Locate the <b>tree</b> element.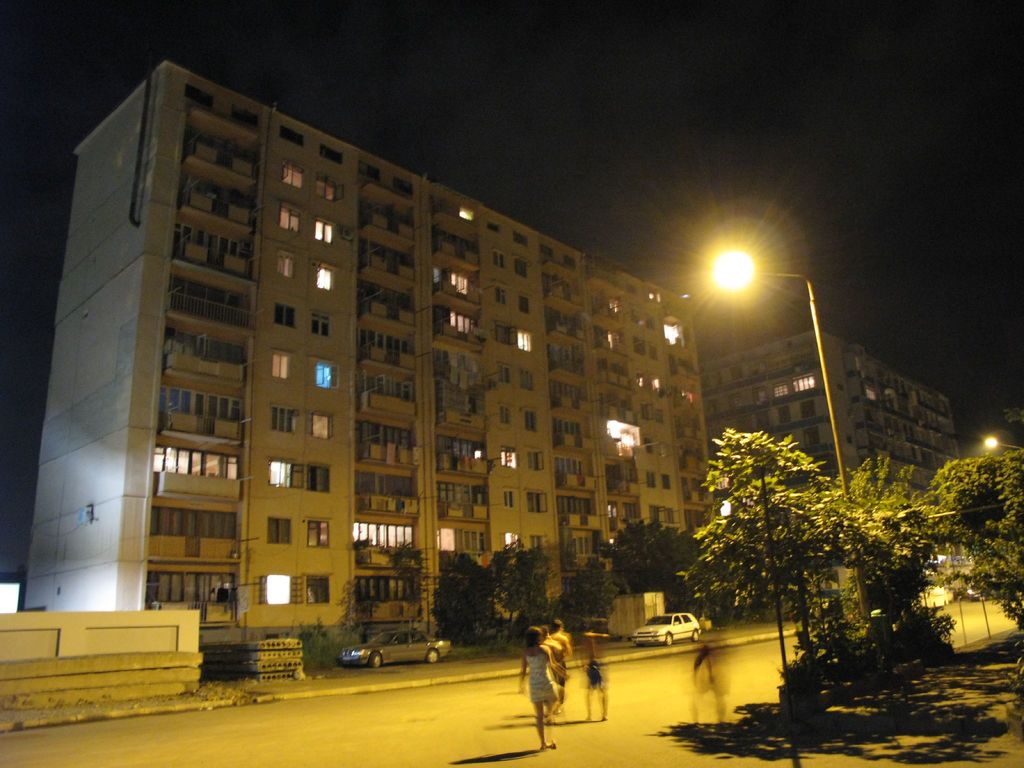
Element bbox: [925,450,1023,641].
